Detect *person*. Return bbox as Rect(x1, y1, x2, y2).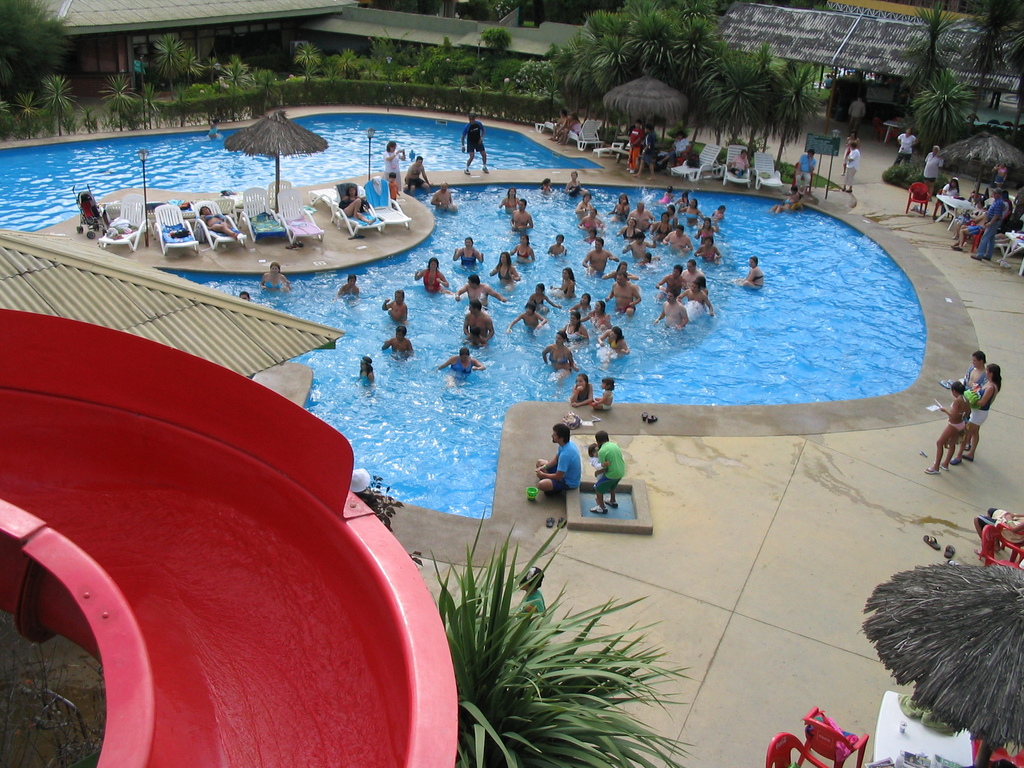
Rect(455, 230, 483, 269).
